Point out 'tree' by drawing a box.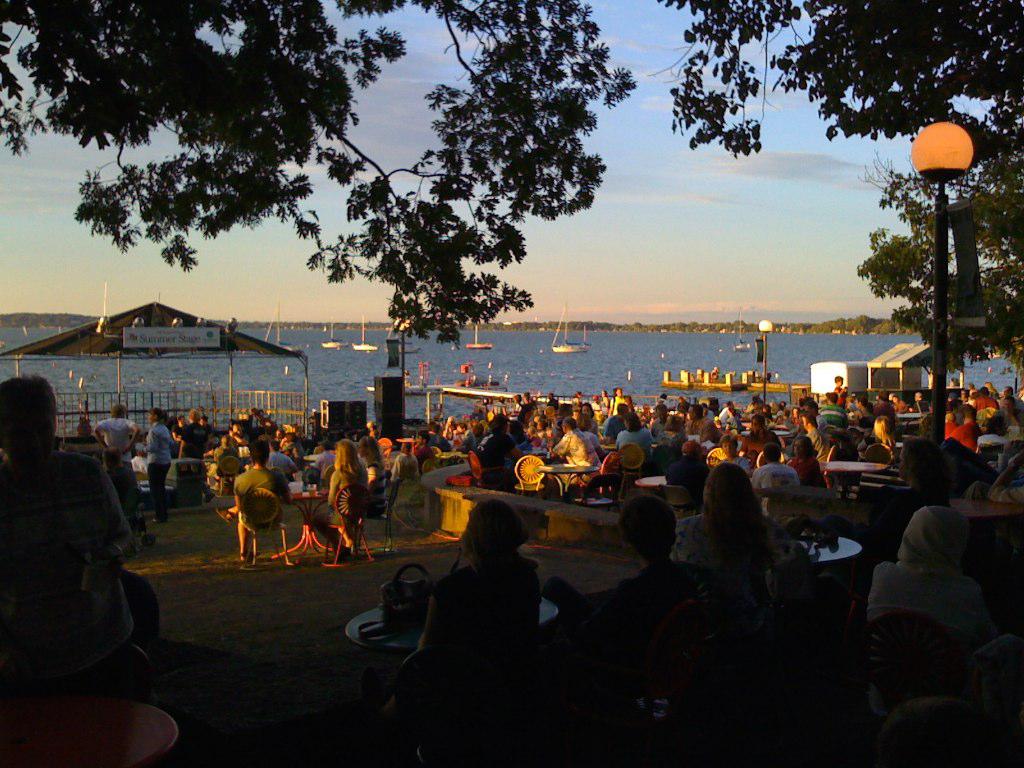
bbox(0, 0, 641, 340).
